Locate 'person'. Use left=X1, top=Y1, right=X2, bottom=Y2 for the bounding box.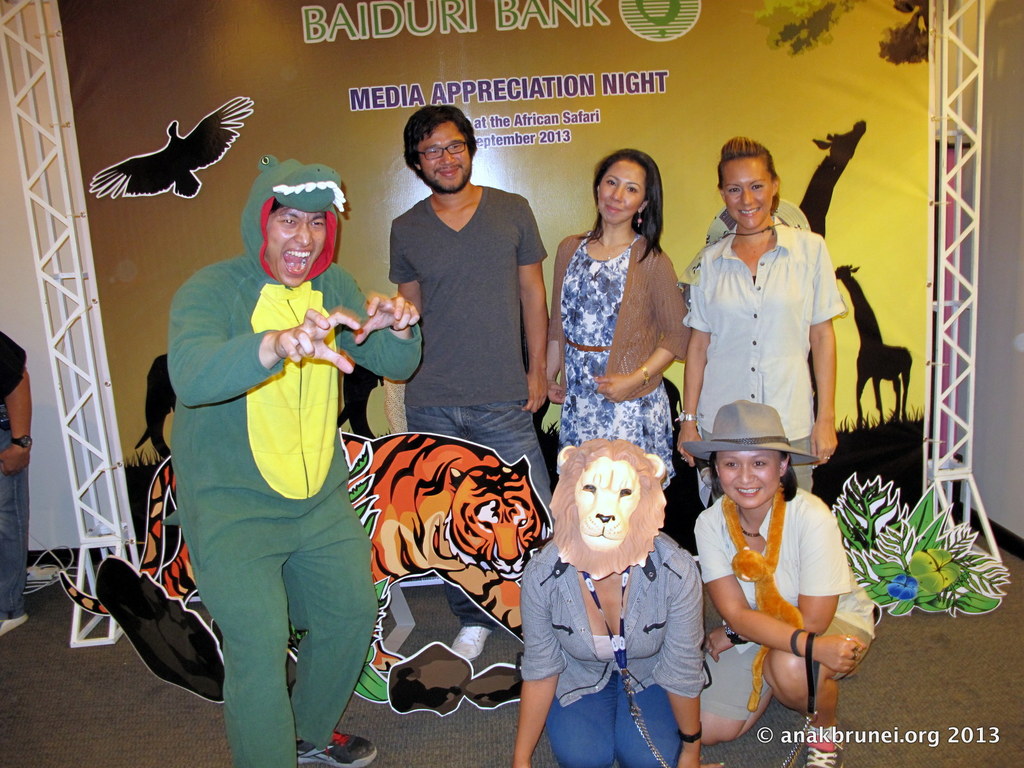
left=137, top=138, right=372, bottom=754.
